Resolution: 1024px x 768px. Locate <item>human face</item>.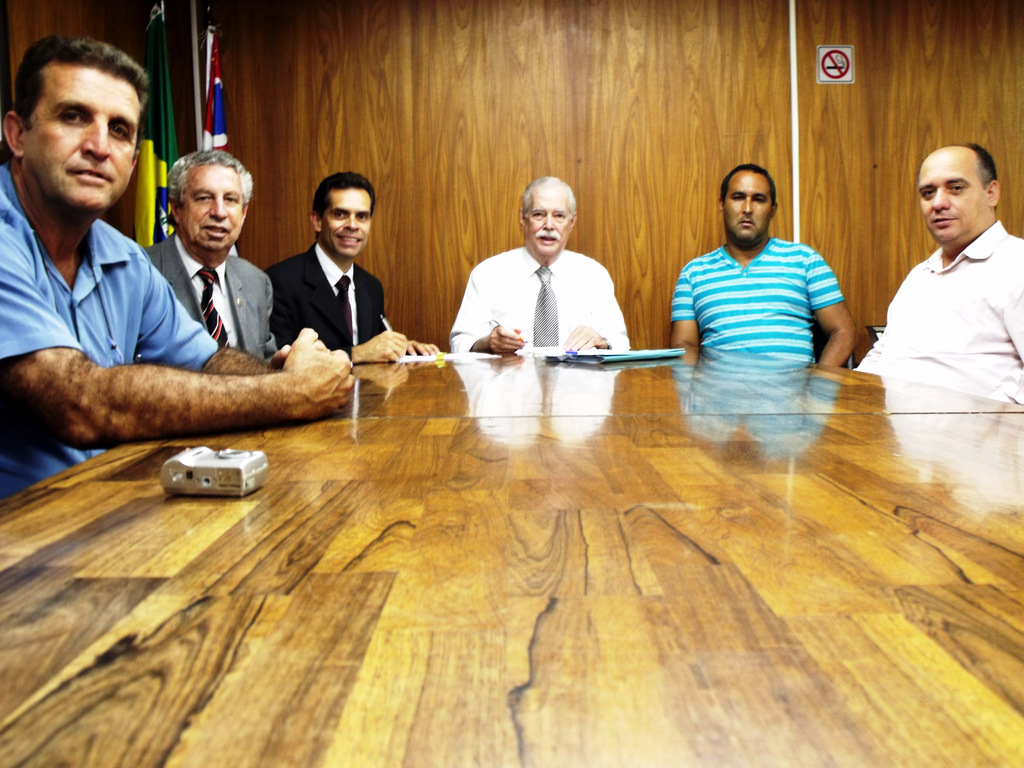
[23,72,141,213].
